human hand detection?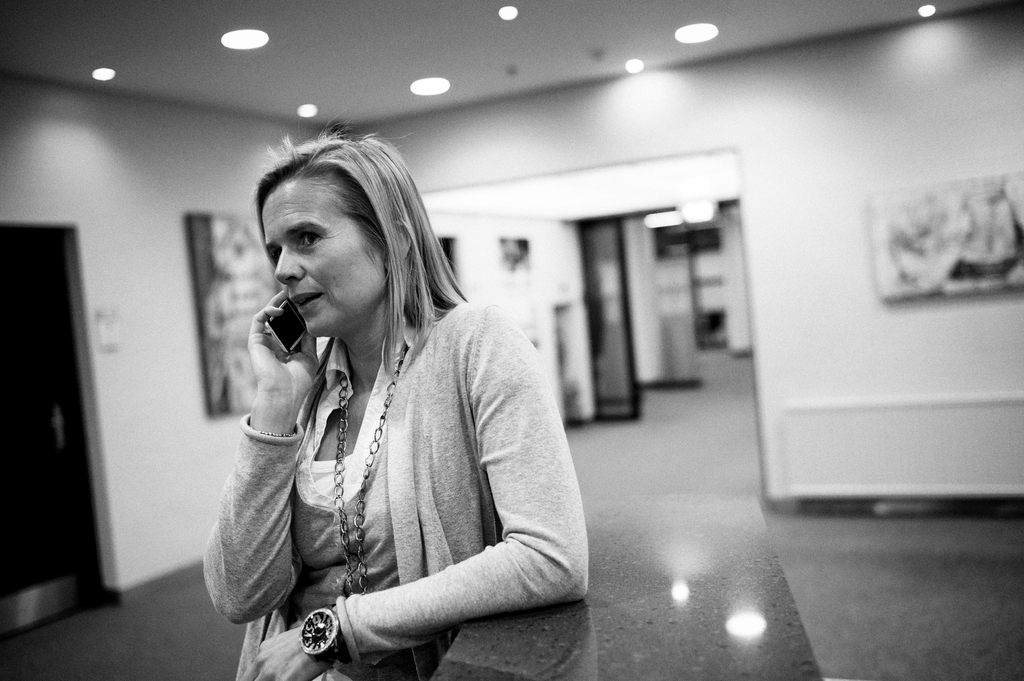
(234, 310, 304, 429)
